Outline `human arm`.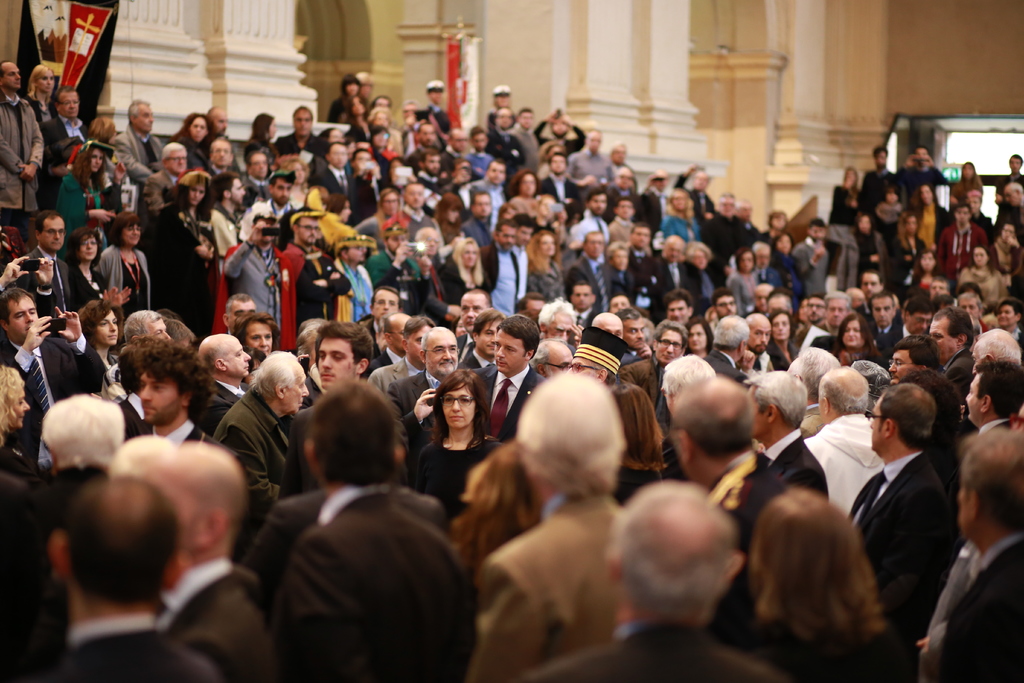
Outline: rect(6, 316, 52, 384).
